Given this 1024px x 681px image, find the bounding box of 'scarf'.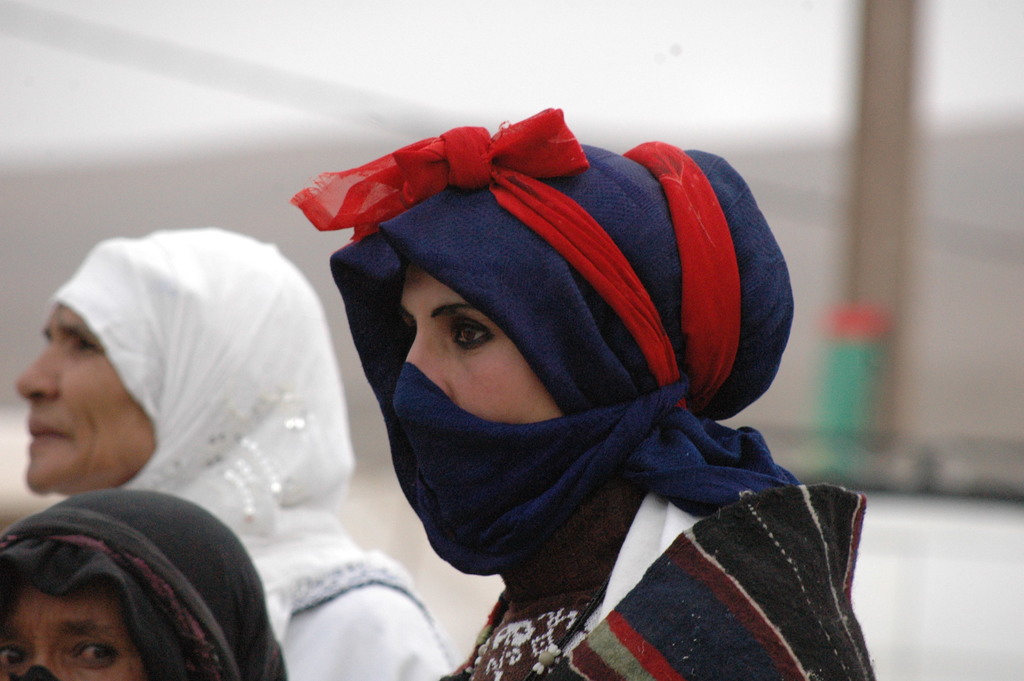
bbox=[291, 101, 803, 587].
